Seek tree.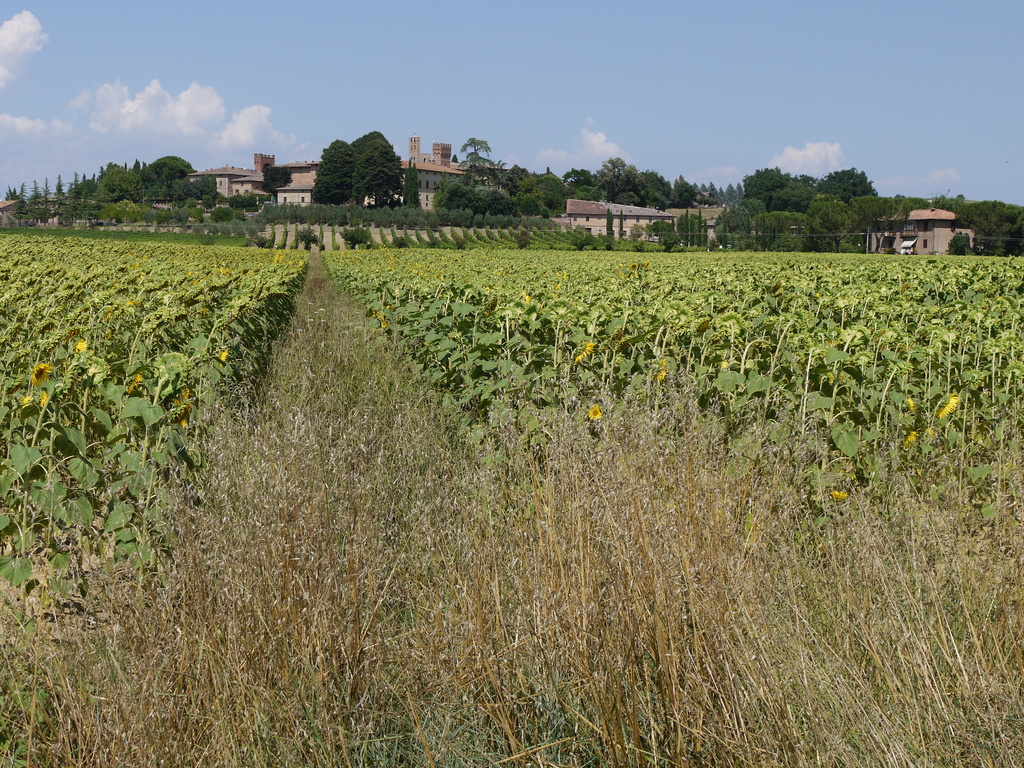
region(650, 221, 677, 242).
